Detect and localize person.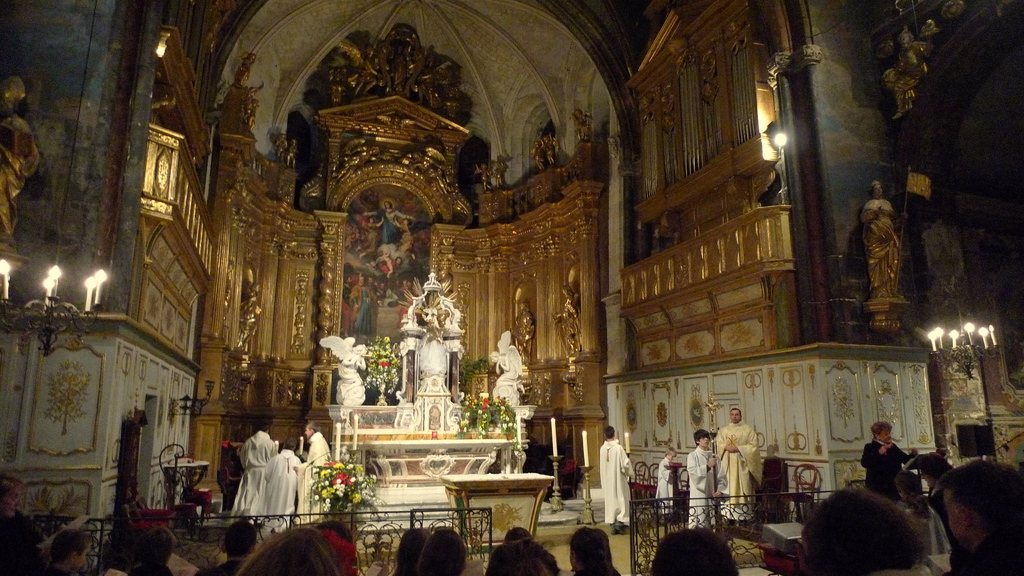
Localized at l=291, t=421, r=332, b=522.
